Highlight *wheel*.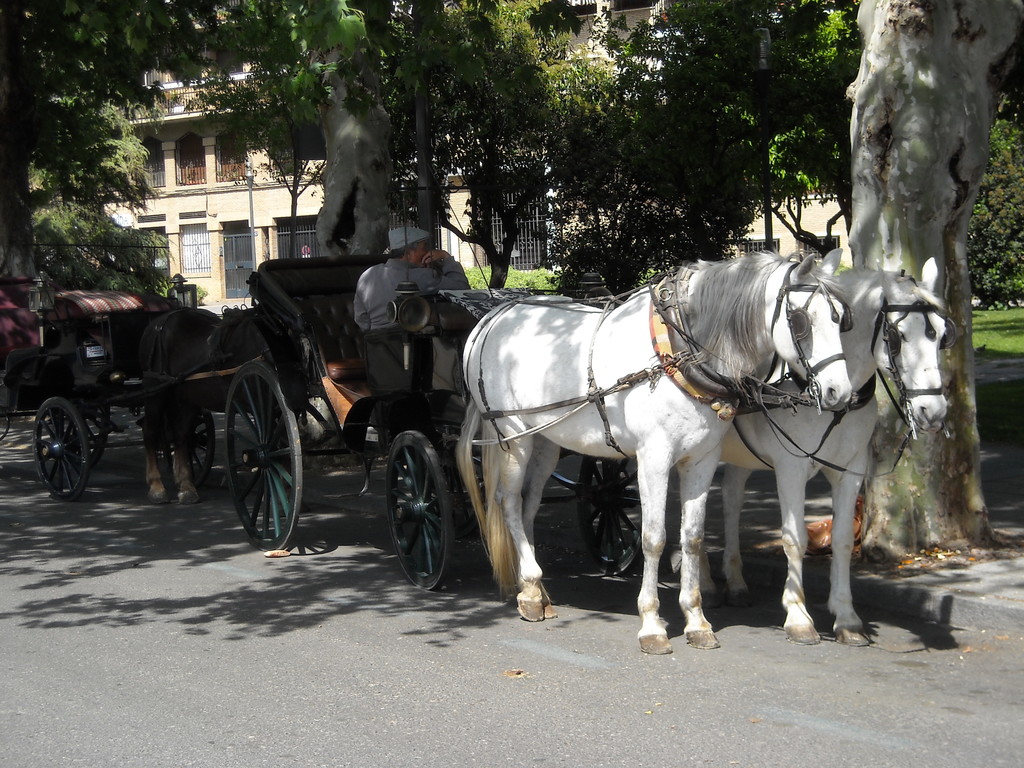
Highlighted region: x1=578, y1=457, x2=637, y2=575.
